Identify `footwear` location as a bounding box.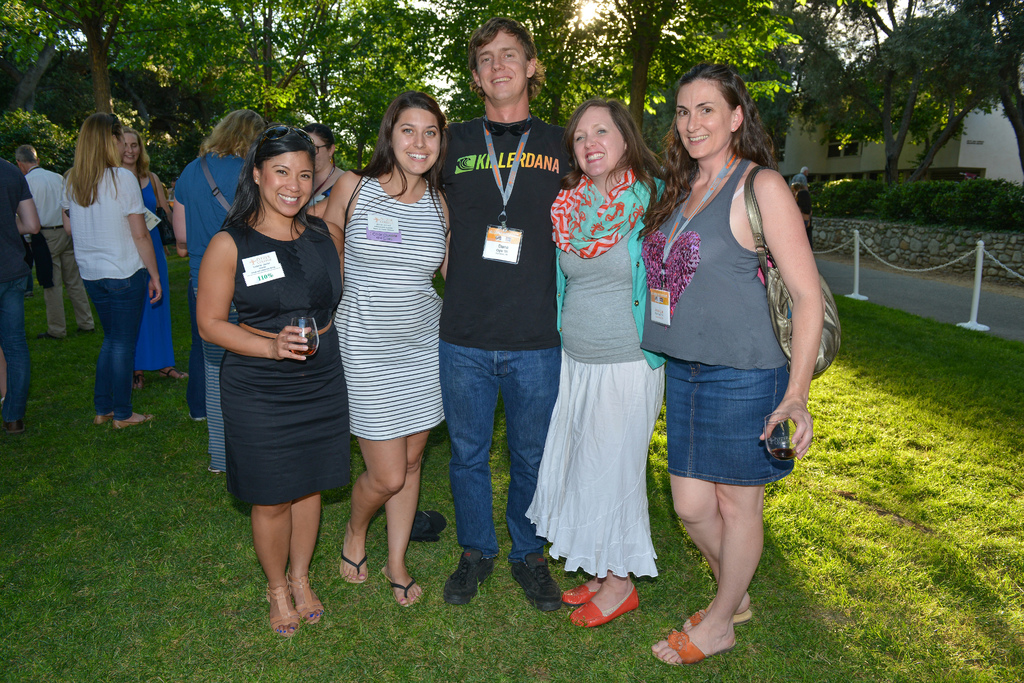
<box>506,551,561,614</box>.
